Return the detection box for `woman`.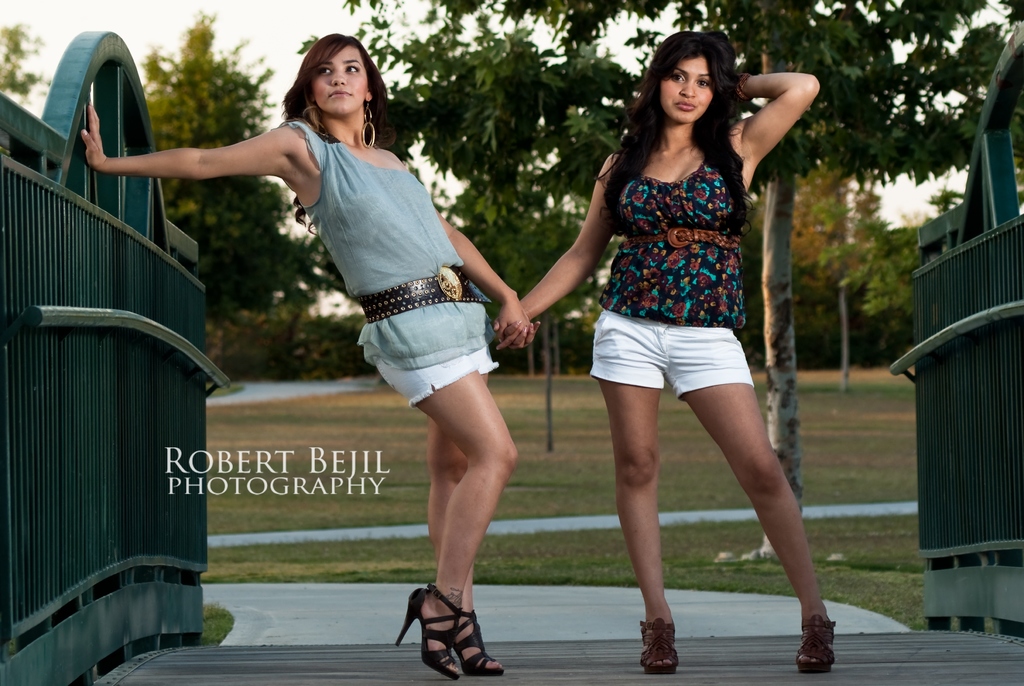
[506, 37, 831, 658].
